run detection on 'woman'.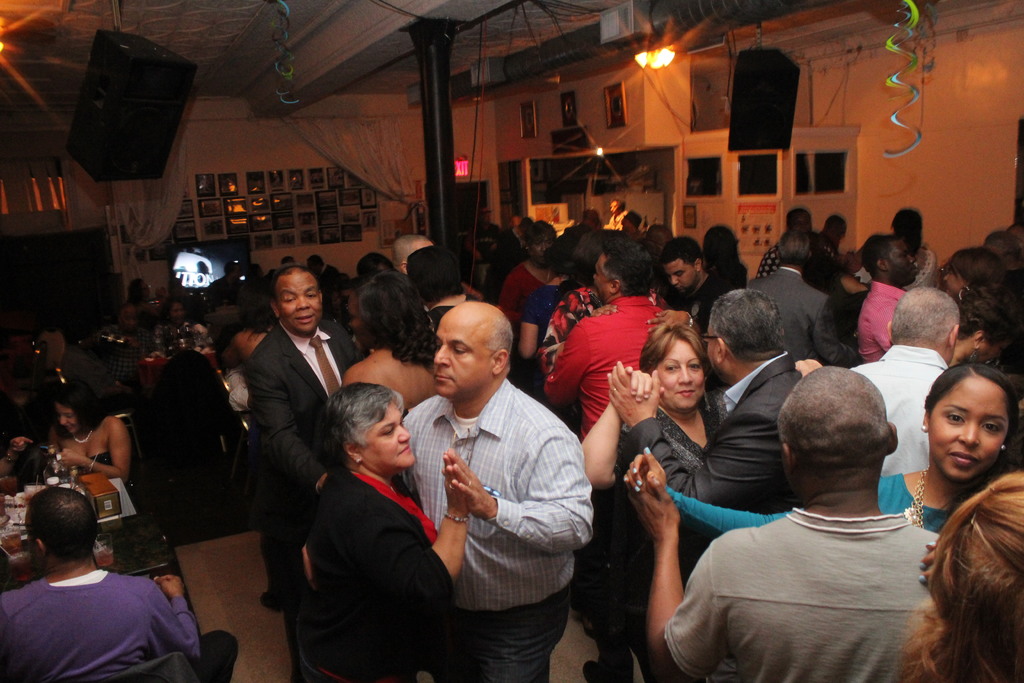
Result: pyautogui.locateOnScreen(493, 222, 572, 329).
